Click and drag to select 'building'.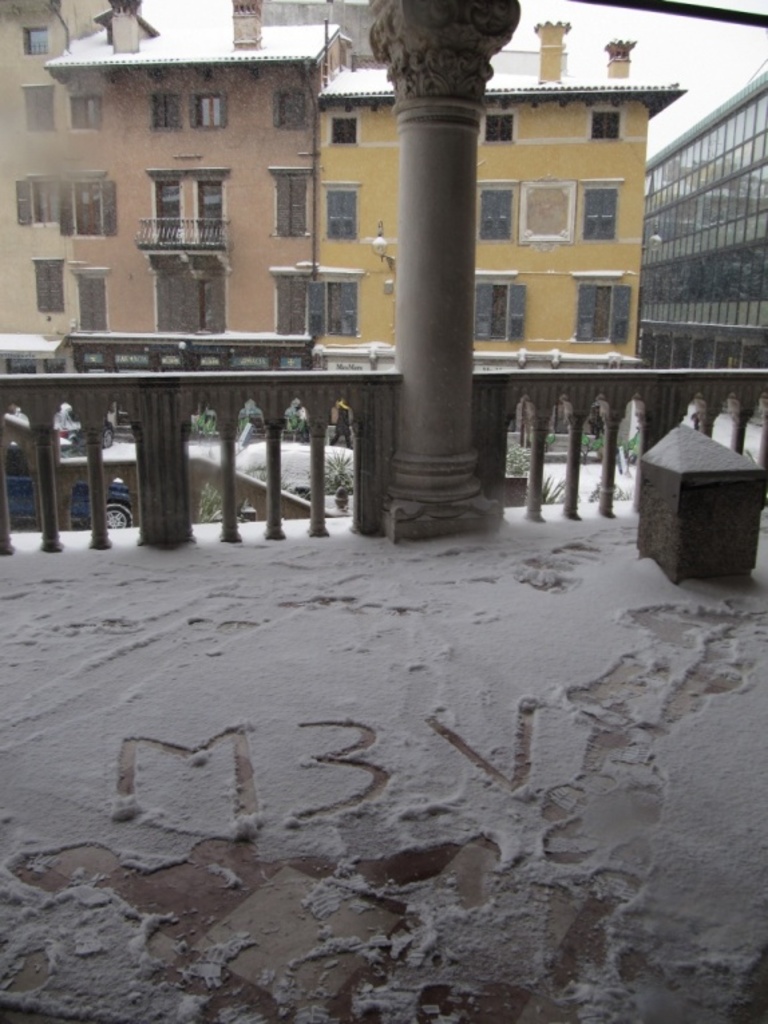
Selection: l=632, t=74, r=767, b=375.
